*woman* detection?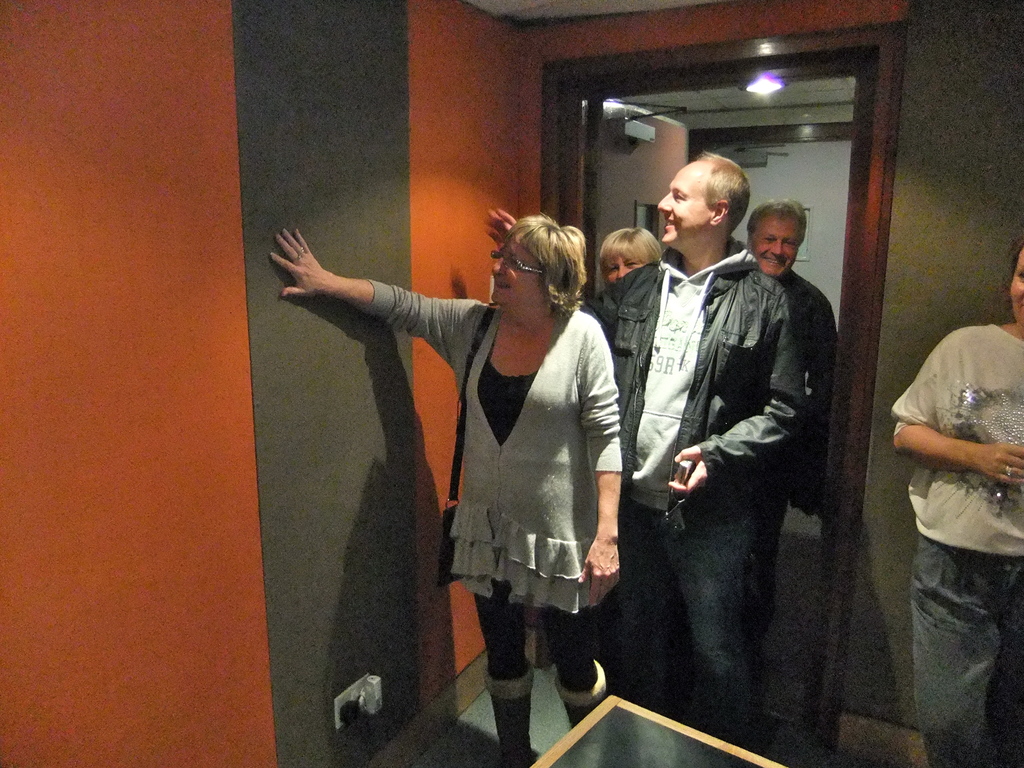
bbox=[890, 253, 1023, 767]
